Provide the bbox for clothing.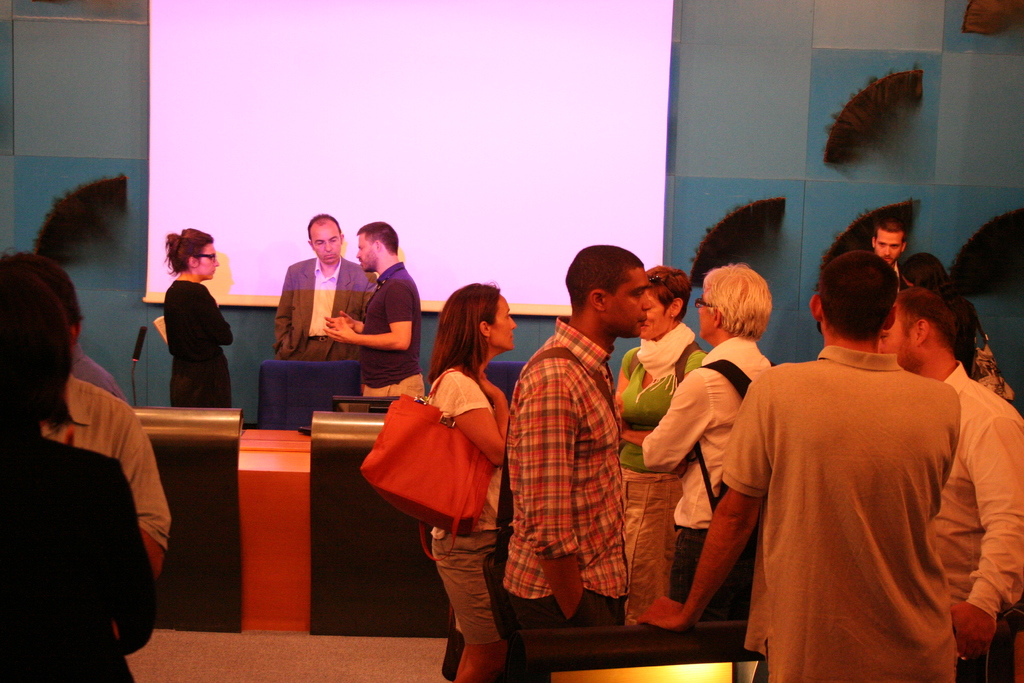
region(38, 372, 173, 551).
